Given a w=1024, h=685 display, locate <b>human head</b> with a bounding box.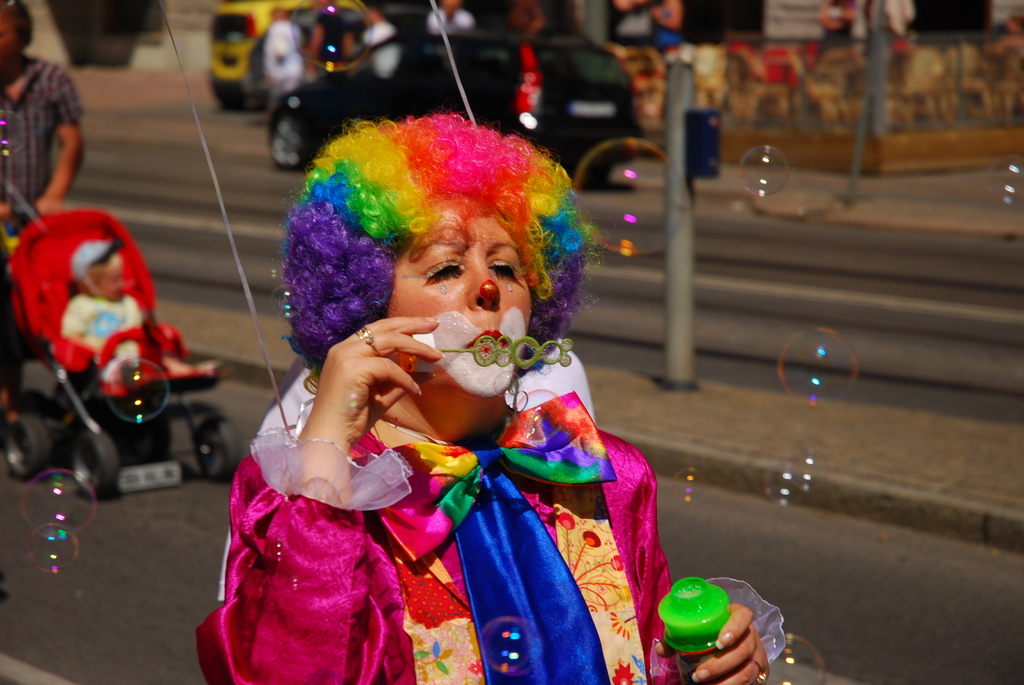
Located: (0, 0, 31, 68).
